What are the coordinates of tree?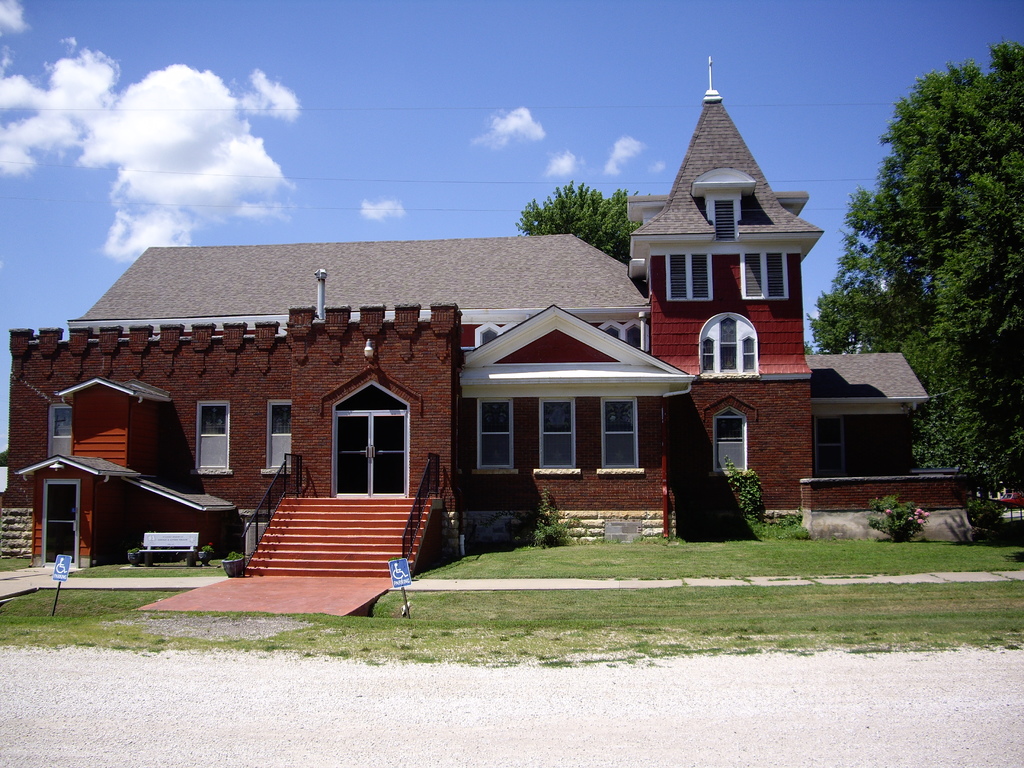
854,40,1023,492.
